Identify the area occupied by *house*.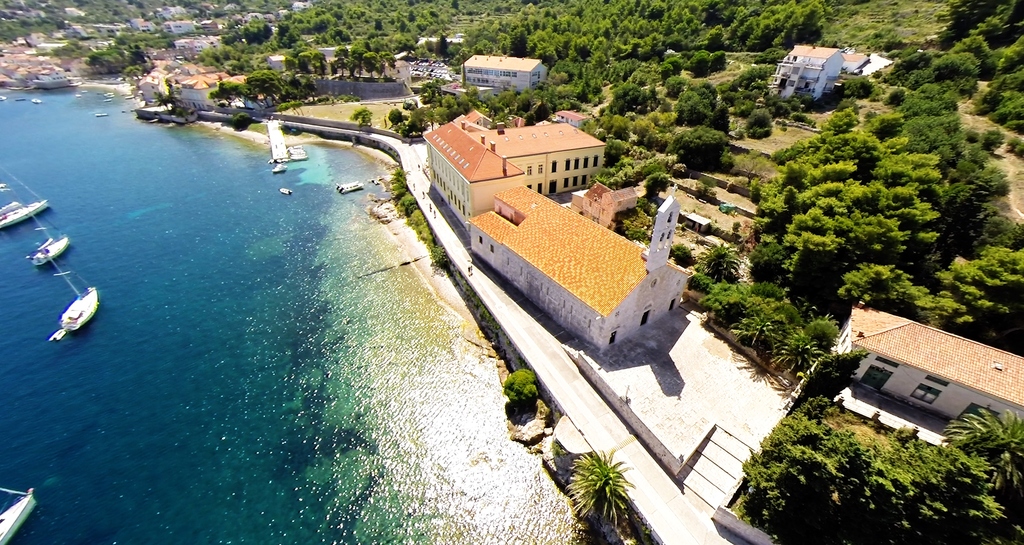
Area: rect(820, 292, 1023, 432).
